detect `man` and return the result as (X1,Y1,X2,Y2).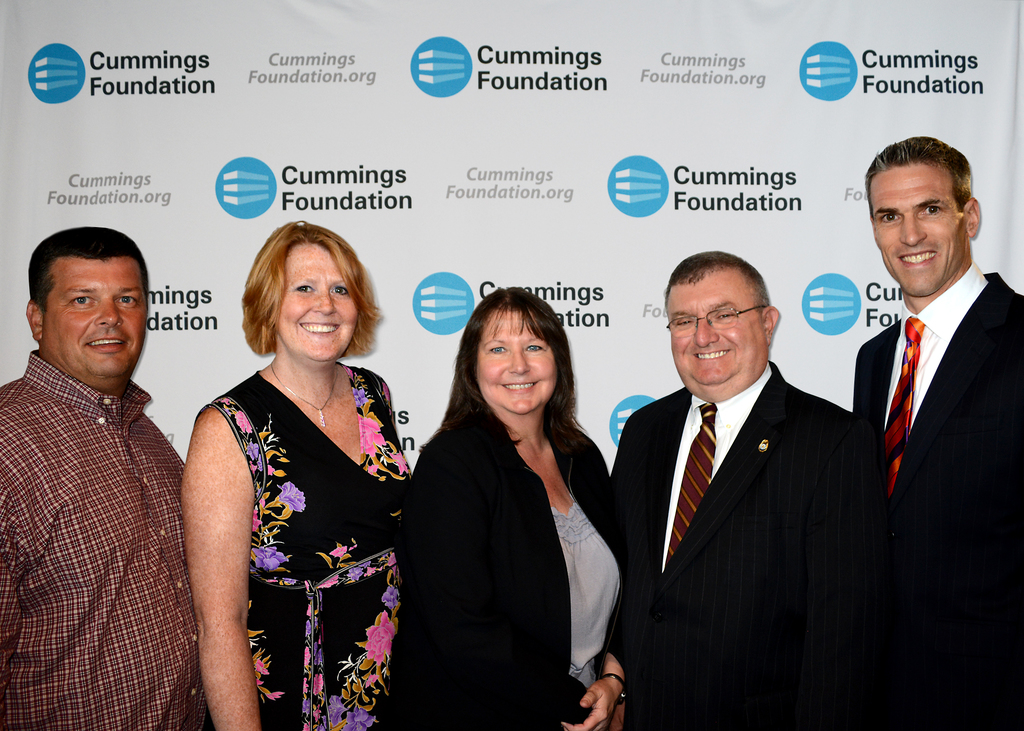
(848,133,1023,730).
